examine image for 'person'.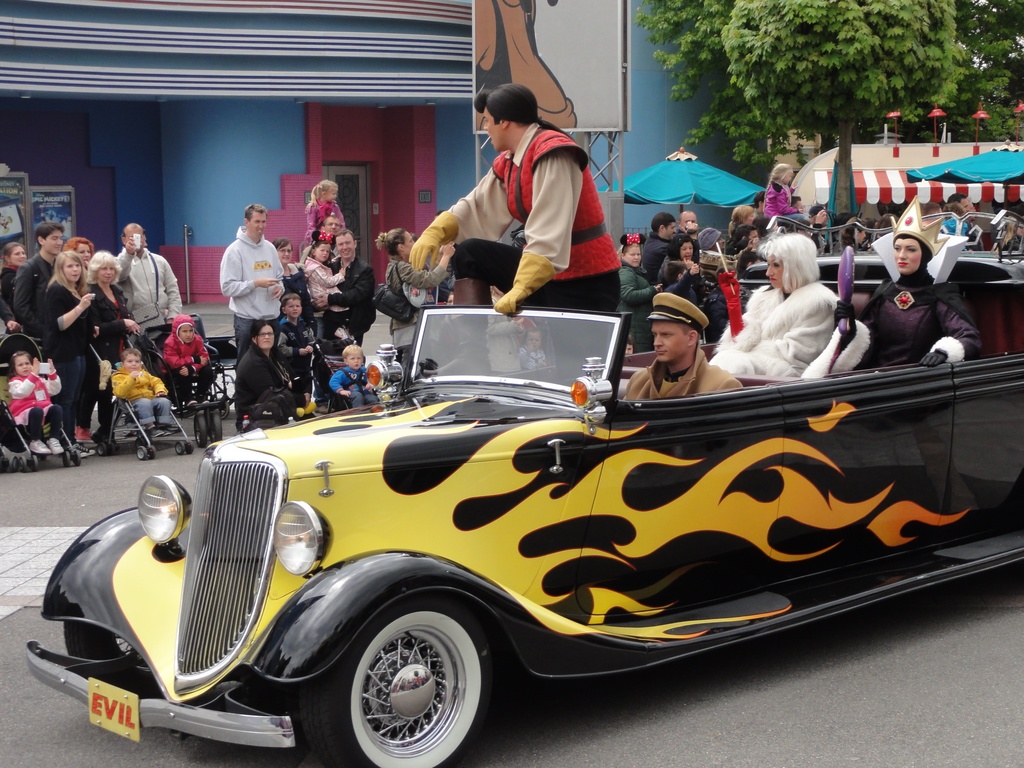
Examination result: bbox(678, 207, 704, 235).
